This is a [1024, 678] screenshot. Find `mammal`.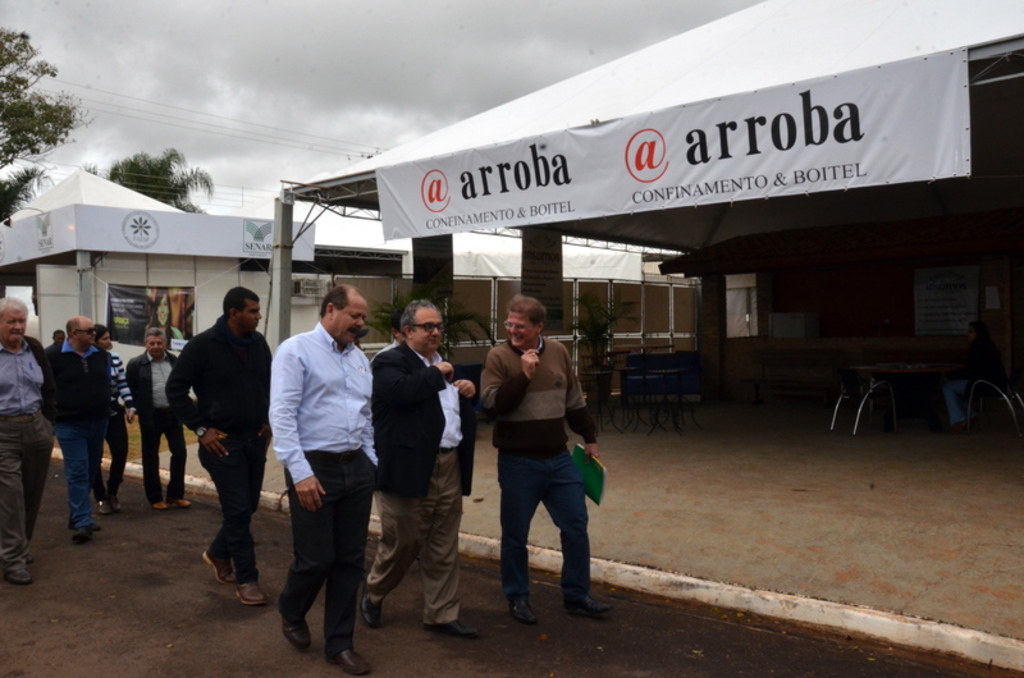
Bounding box: l=150, t=285, r=183, b=339.
